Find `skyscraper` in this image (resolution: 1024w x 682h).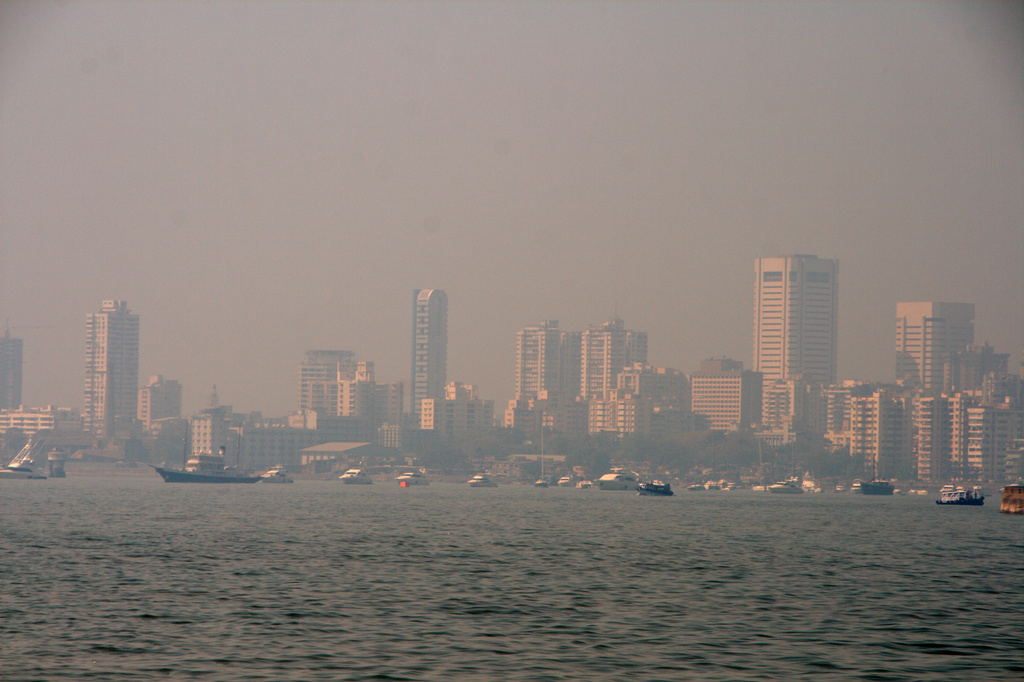
bbox=(375, 377, 405, 457).
